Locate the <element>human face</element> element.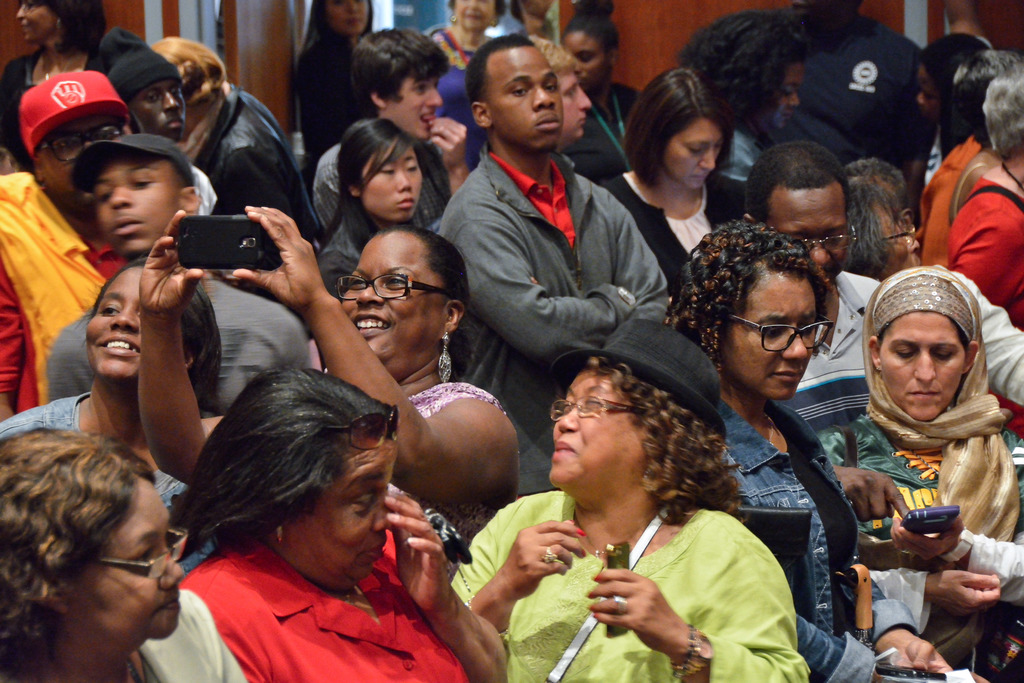
Element bbox: (919, 64, 940, 126).
